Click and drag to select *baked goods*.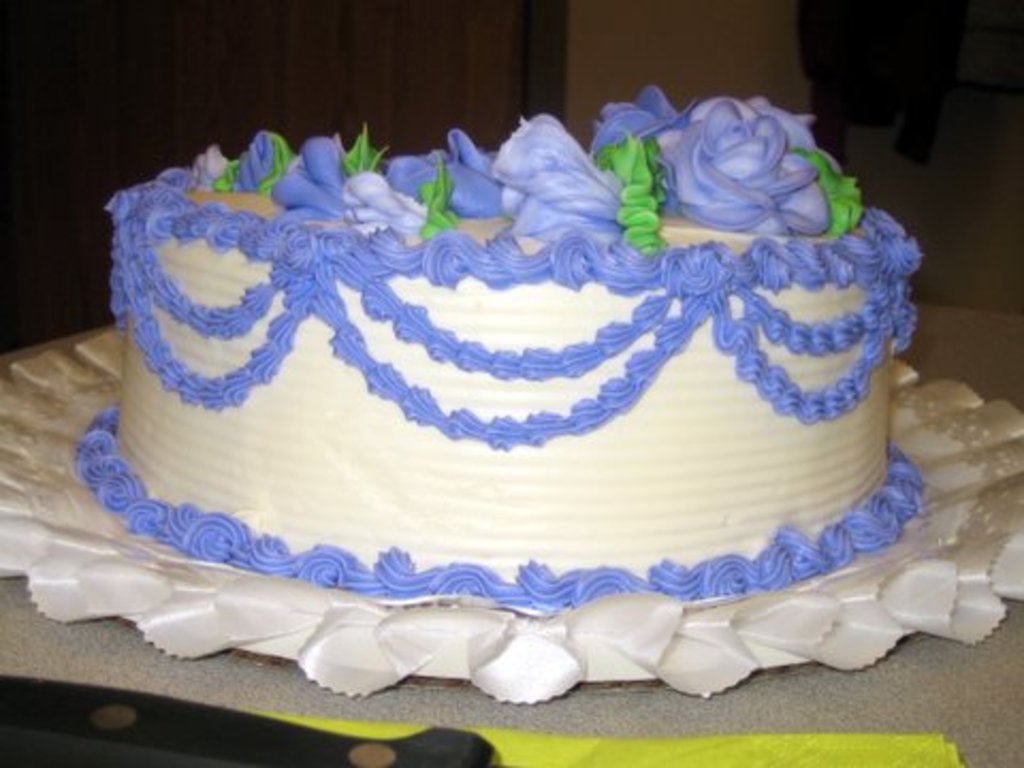
Selection: box(45, 96, 956, 687).
